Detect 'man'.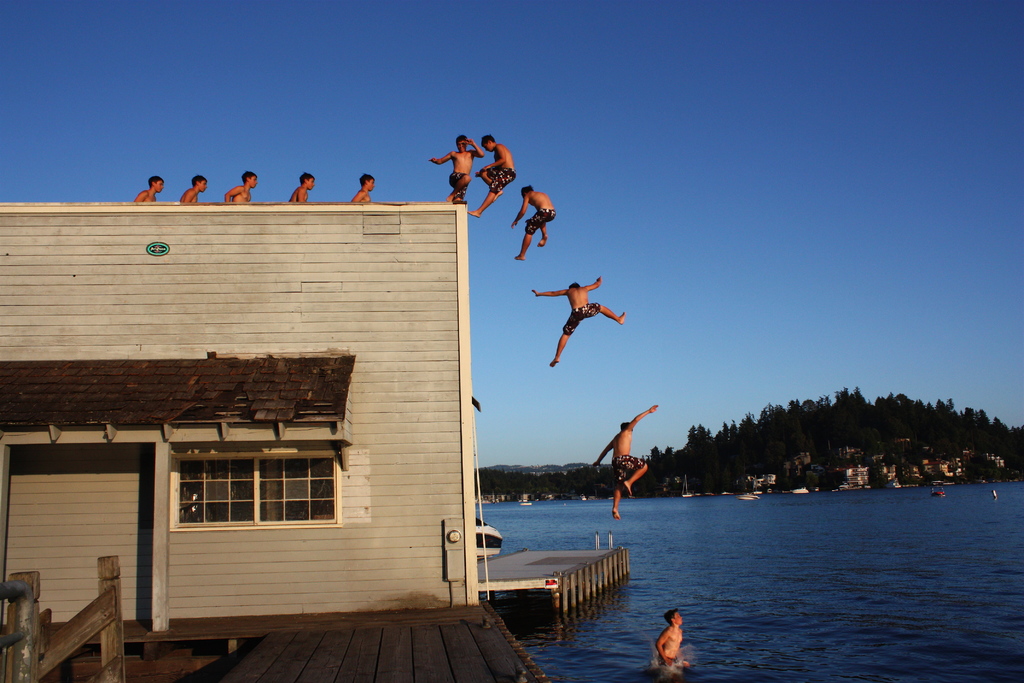
Detected at [left=657, top=607, right=688, bottom=671].
